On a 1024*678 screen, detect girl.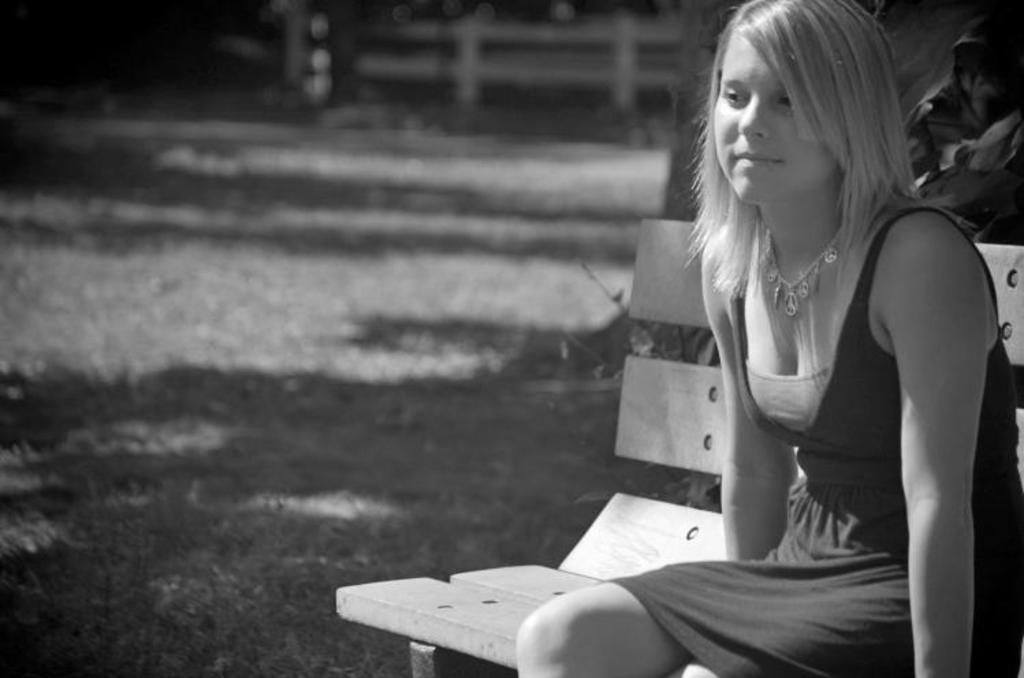
pyautogui.locateOnScreen(511, 0, 1023, 677).
